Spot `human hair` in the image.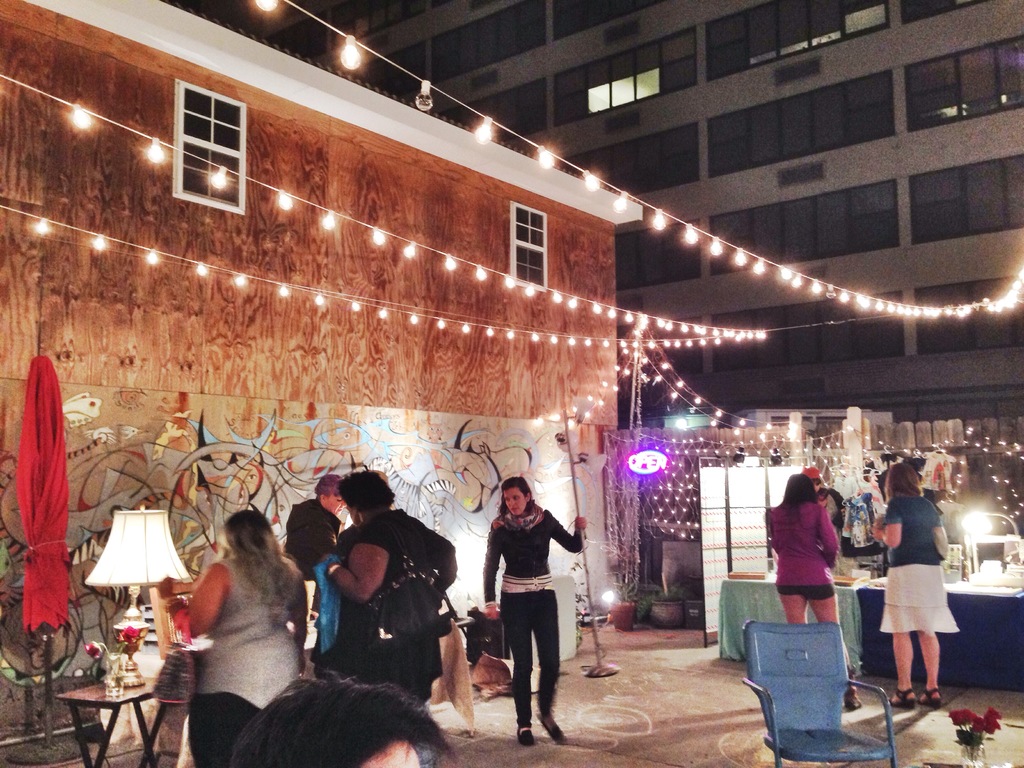
`human hair` found at 337:472:402:512.
